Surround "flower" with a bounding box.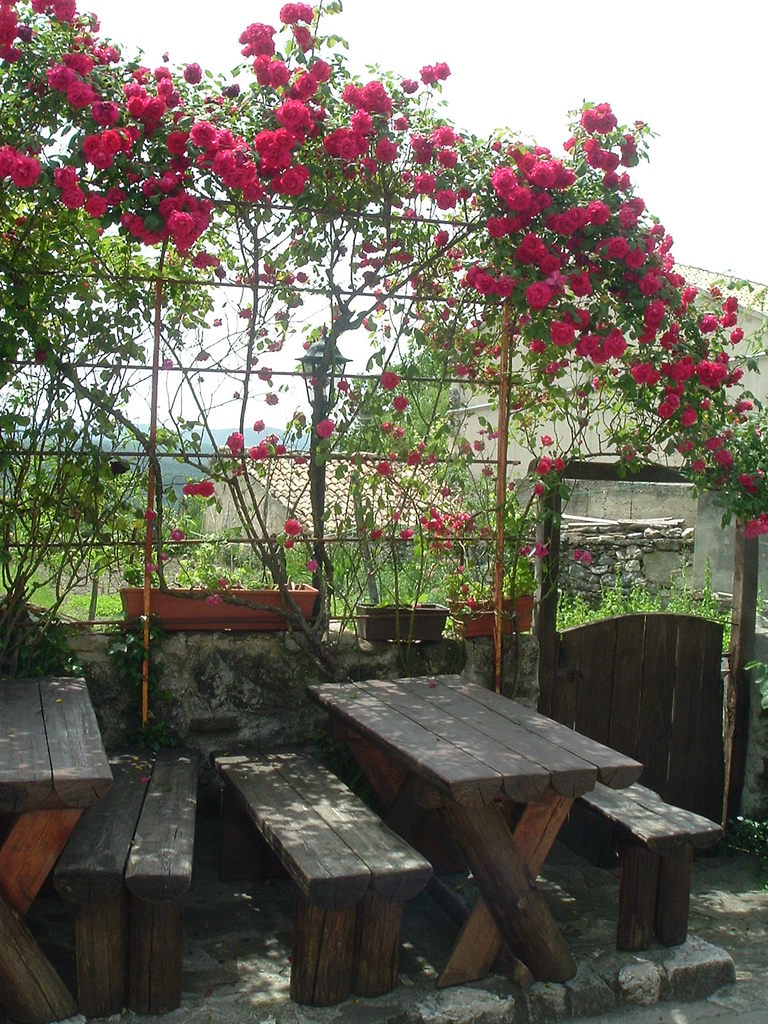
bbox=[381, 372, 405, 393].
